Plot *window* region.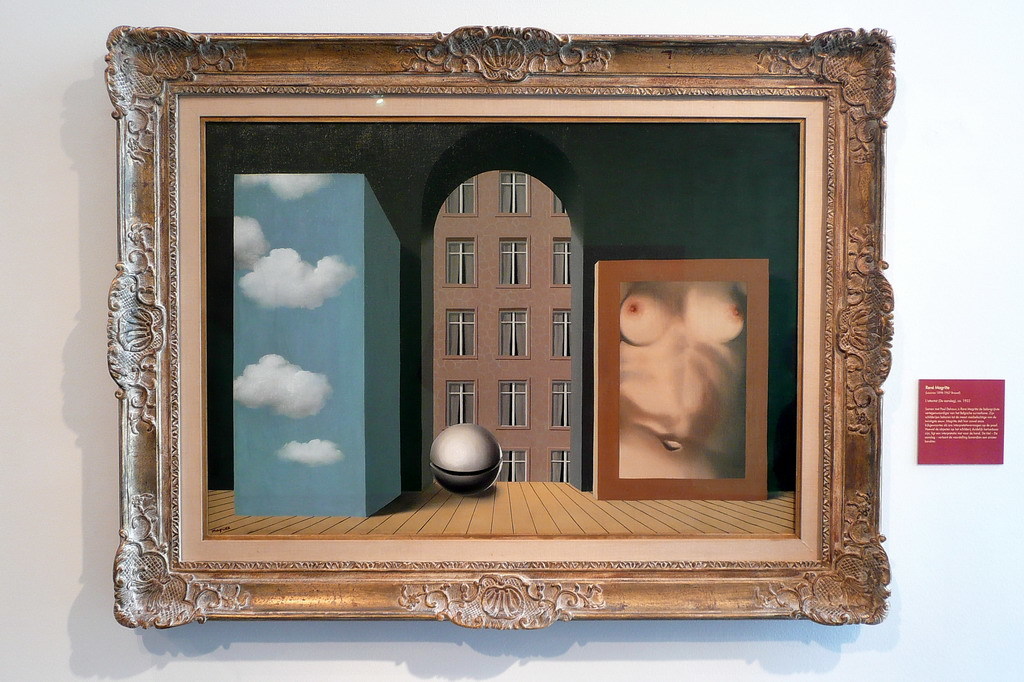
Plotted at {"x1": 551, "y1": 309, "x2": 567, "y2": 352}.
